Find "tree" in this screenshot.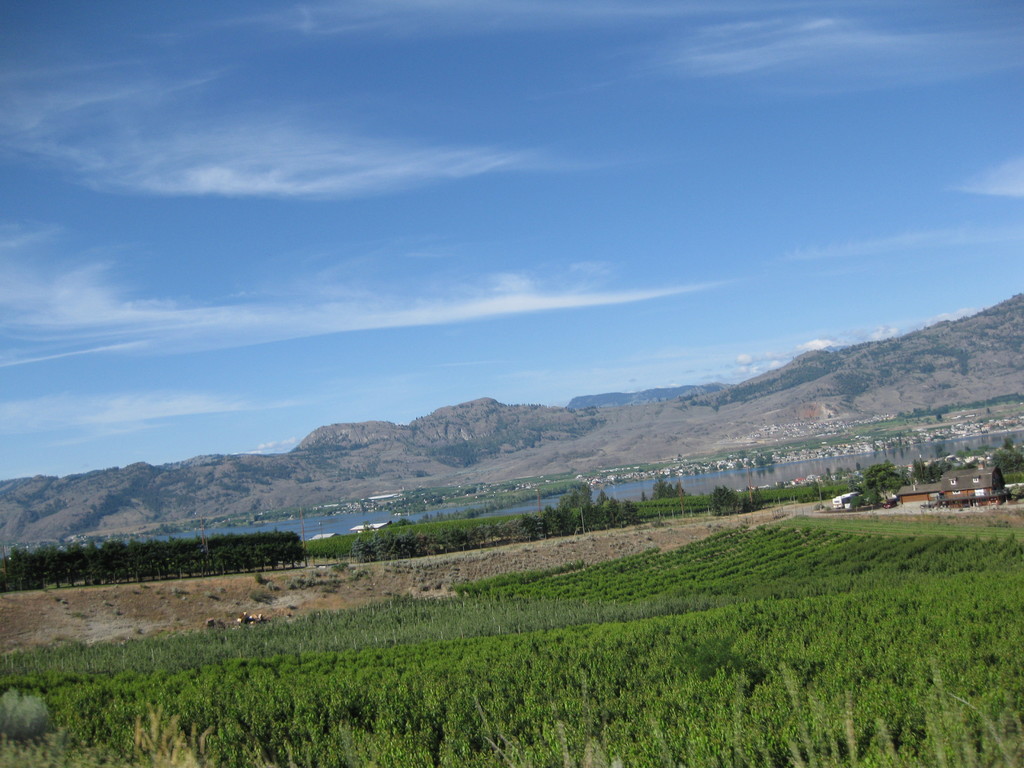
The bounding box for "tree" is 648/478/685/498.
